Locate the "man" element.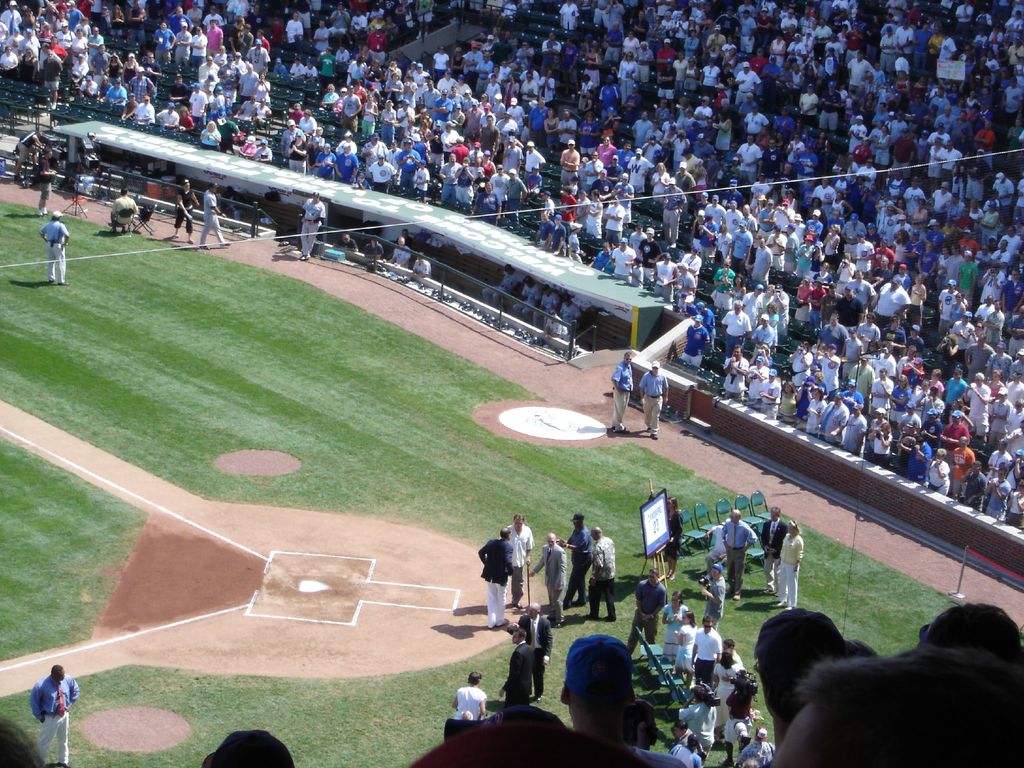
Element bbox: bbox=(726, 637, 744, 671).
